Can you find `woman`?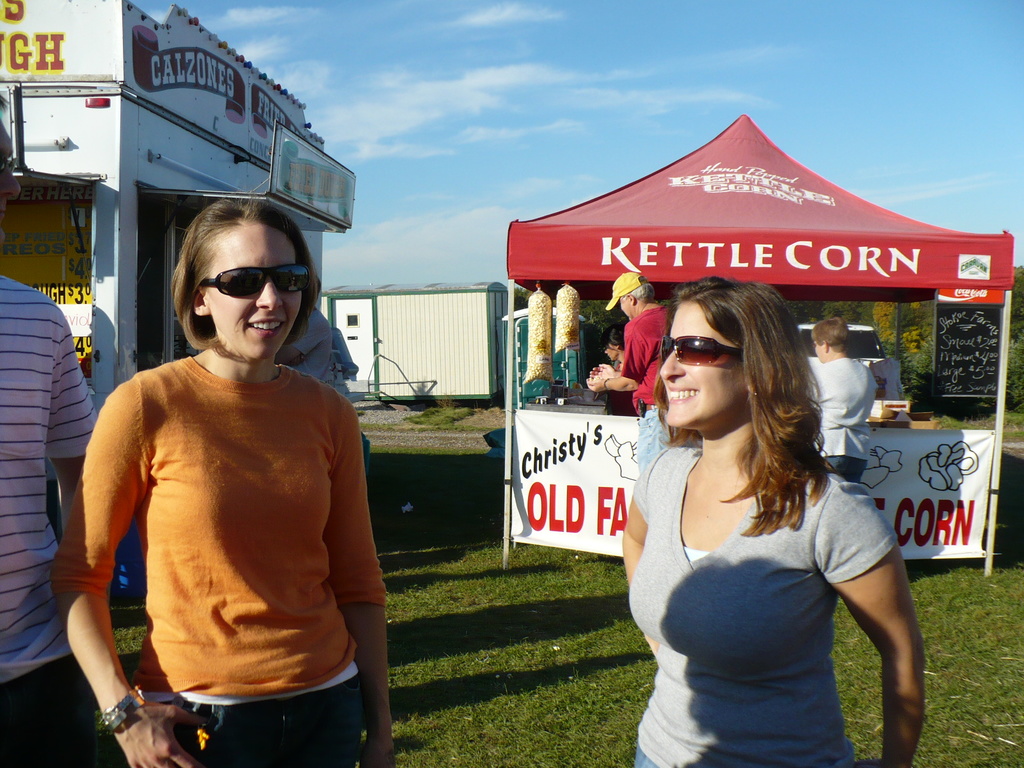
Yes, bounding box: 50:196:401:767.
